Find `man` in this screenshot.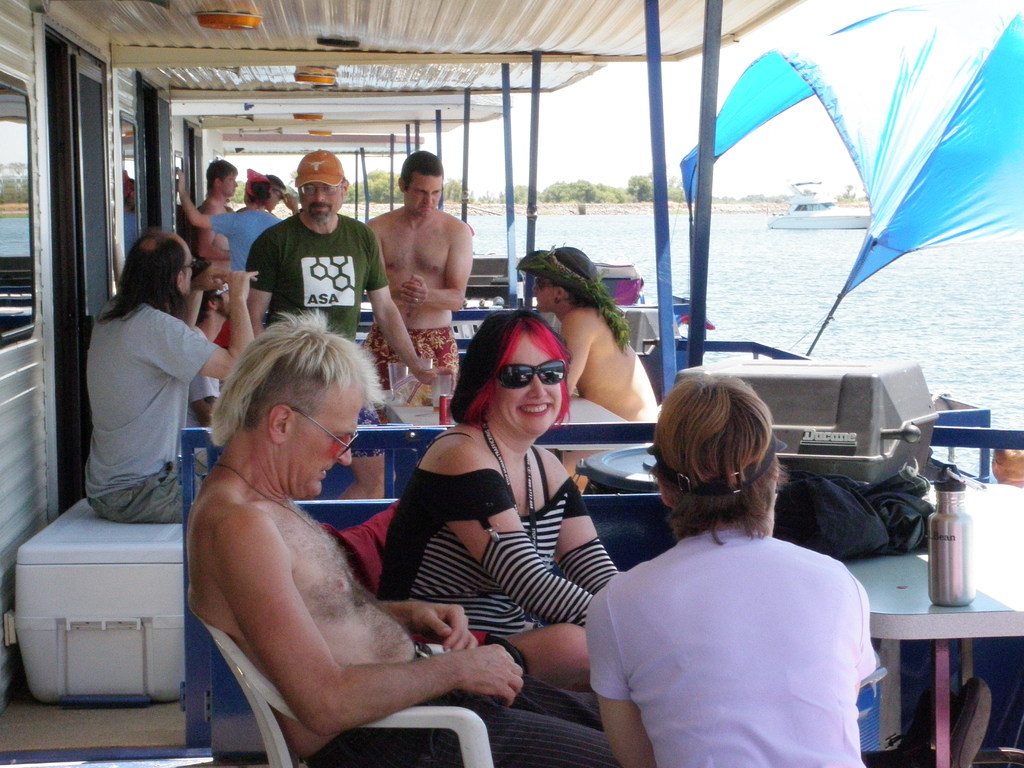
The bounding box for `man` is left=242, top=147, right=431, bottom=378.
